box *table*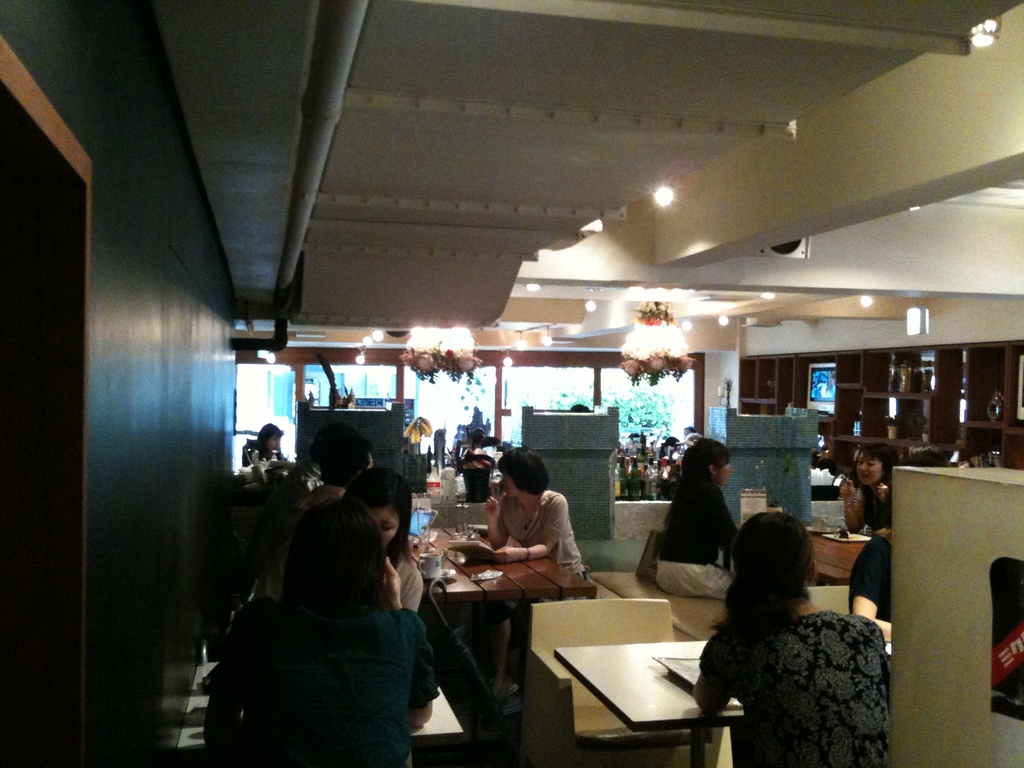
547,633,753,767
